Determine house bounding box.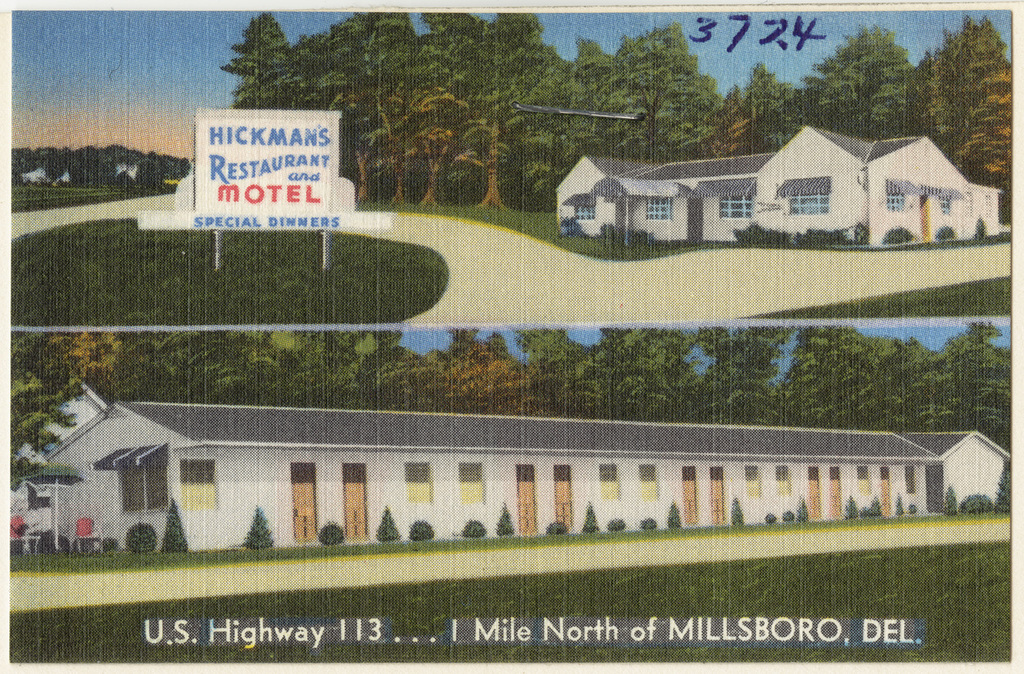
Determined: 6, 374, 106, 542.
